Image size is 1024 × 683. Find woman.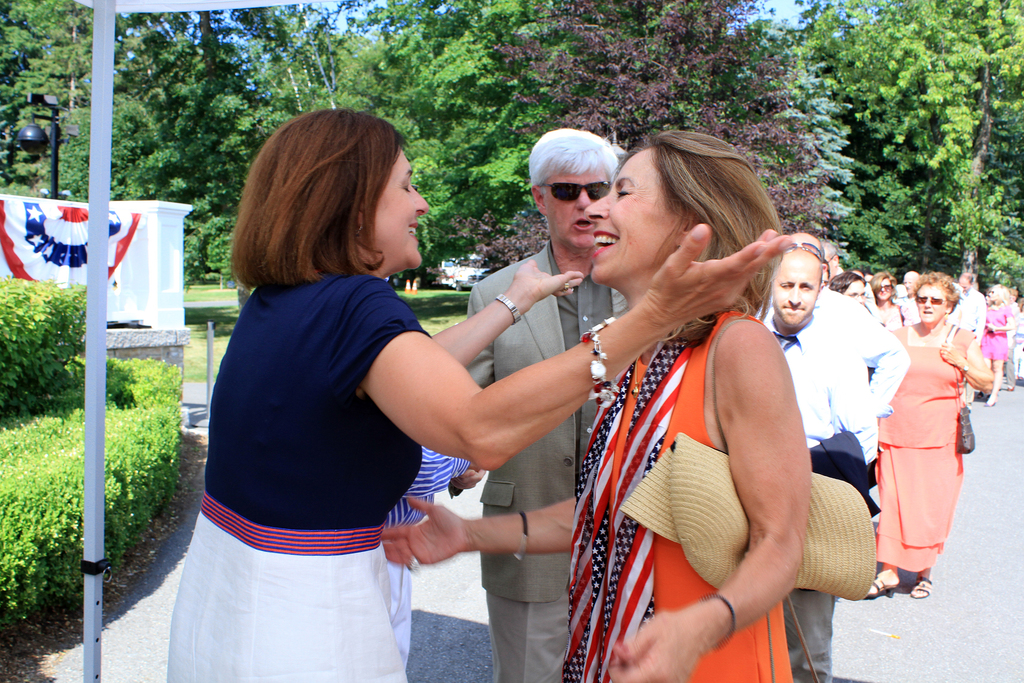
l=870, t=270, r=915, b=327.
